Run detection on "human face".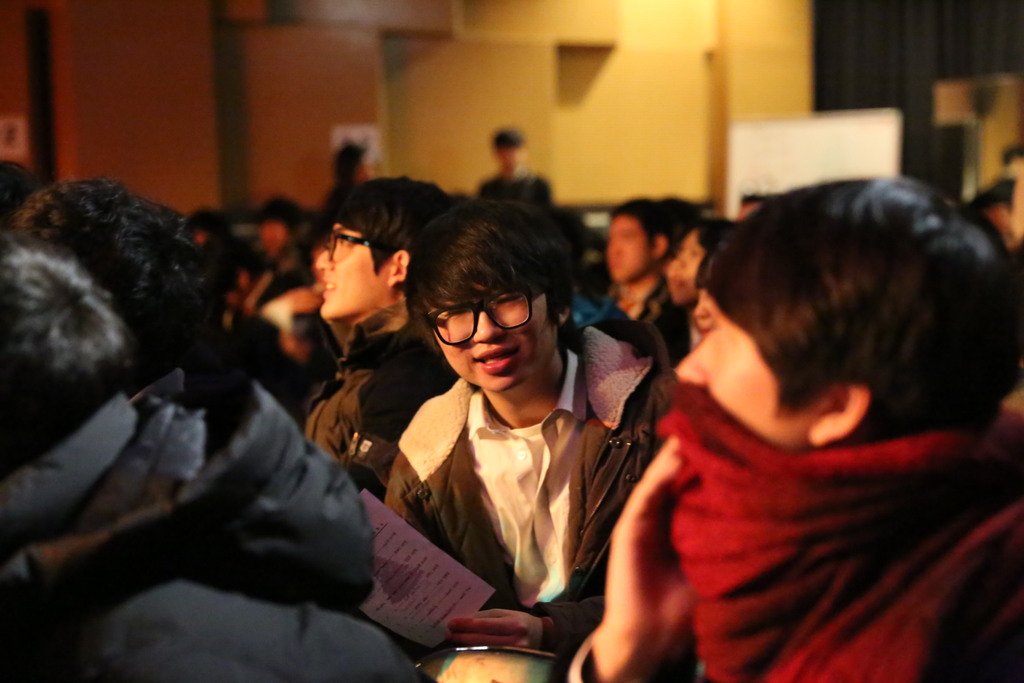
Result: BBox(671, 292, 805, 449).
